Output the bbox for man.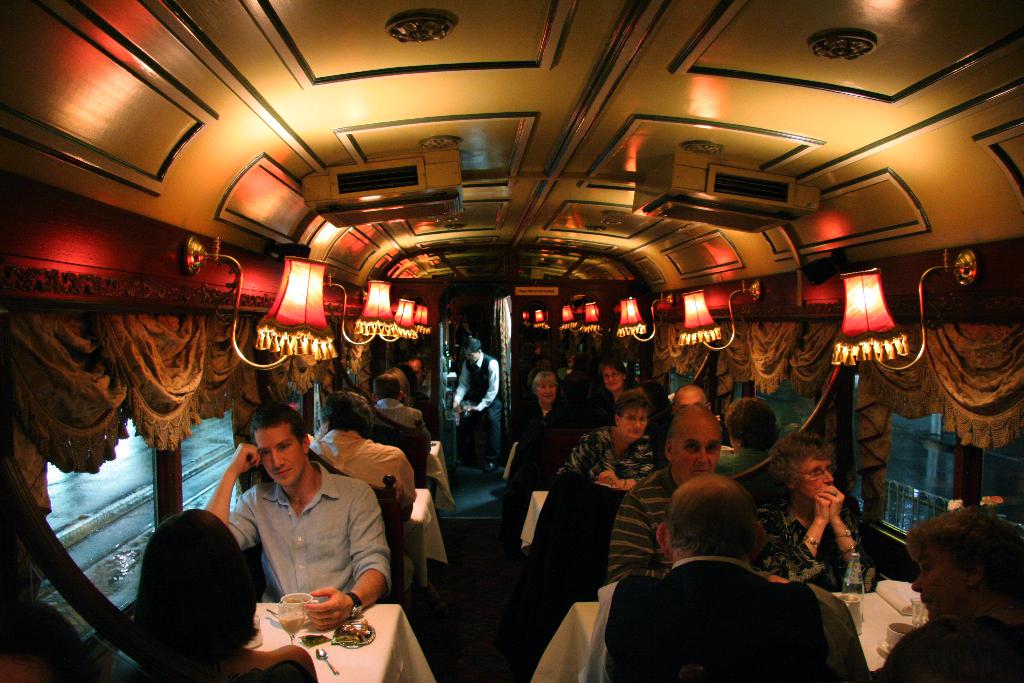
region(310, 391, 419, 509).
